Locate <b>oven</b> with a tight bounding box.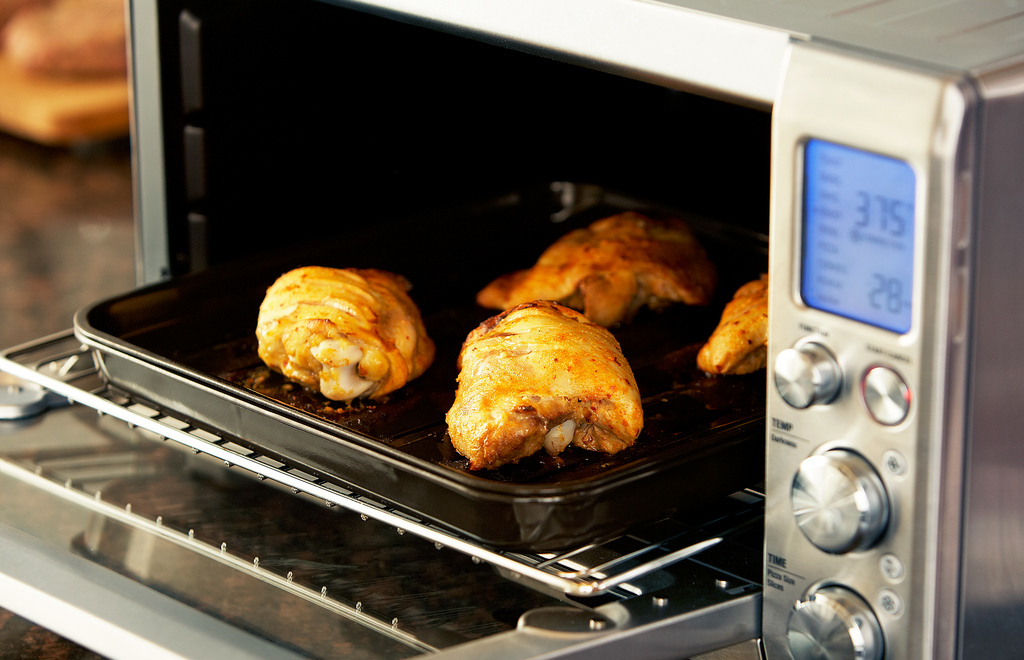
{"left": 0, "top": 0, "right": 1023, "bottom": 659}.
